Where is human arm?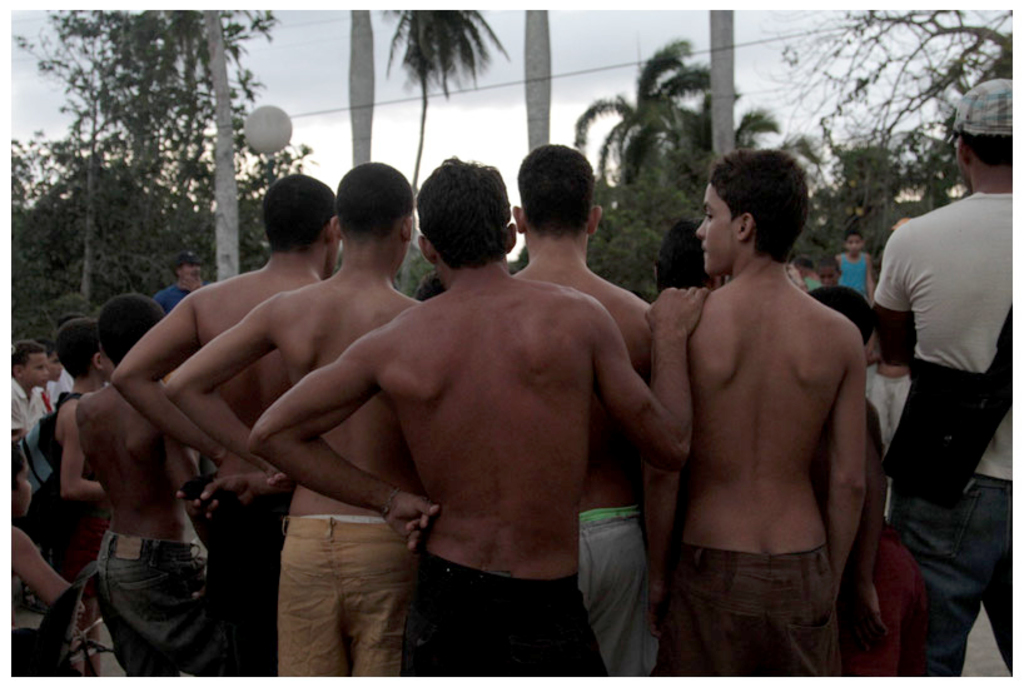
box(880, 221, 935, 387).
